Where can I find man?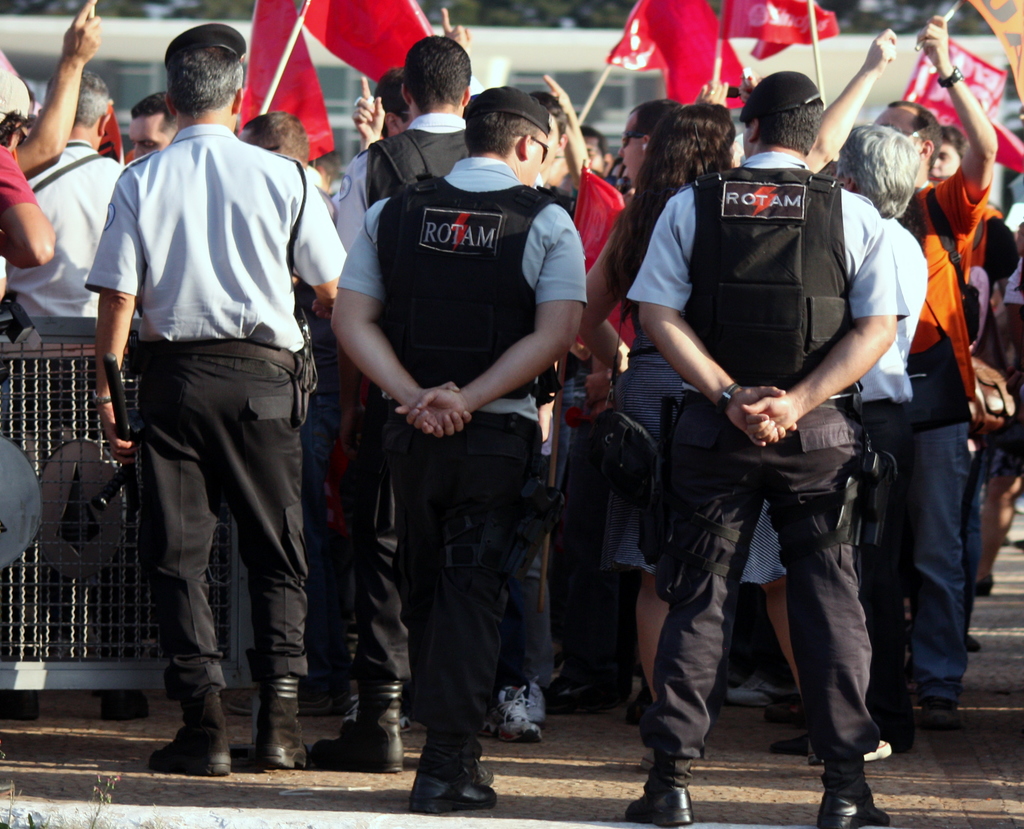
You can find it at (314, 34, 471, 776).
